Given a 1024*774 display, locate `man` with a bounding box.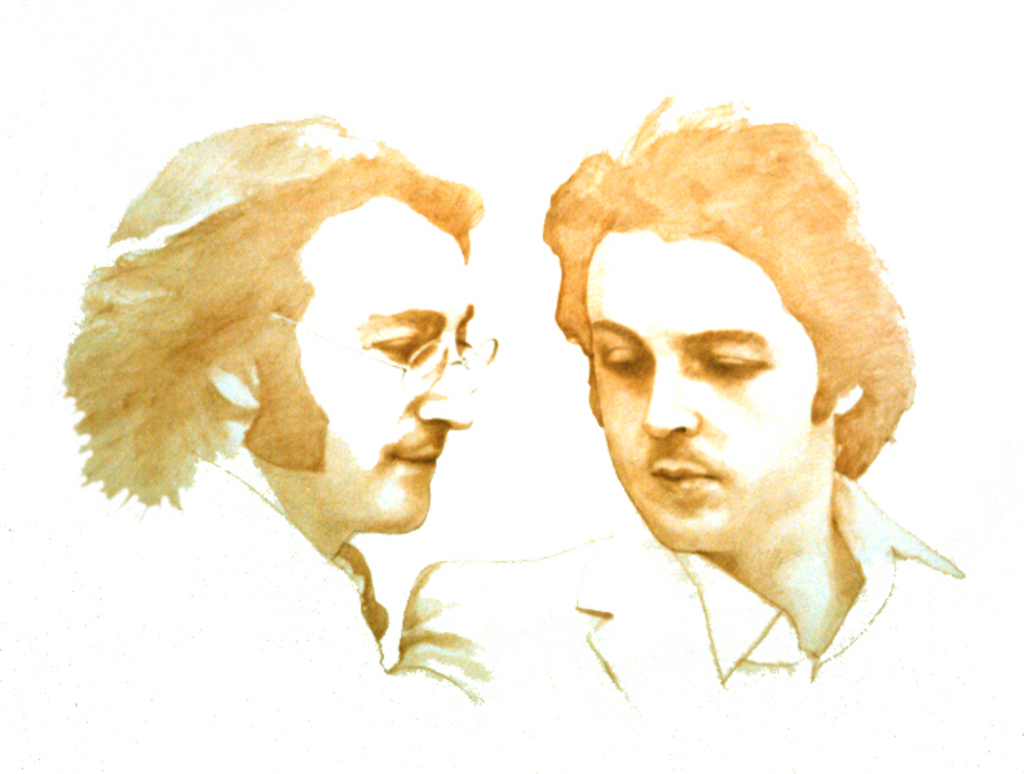
Located: 57, 109, 495, 717.
